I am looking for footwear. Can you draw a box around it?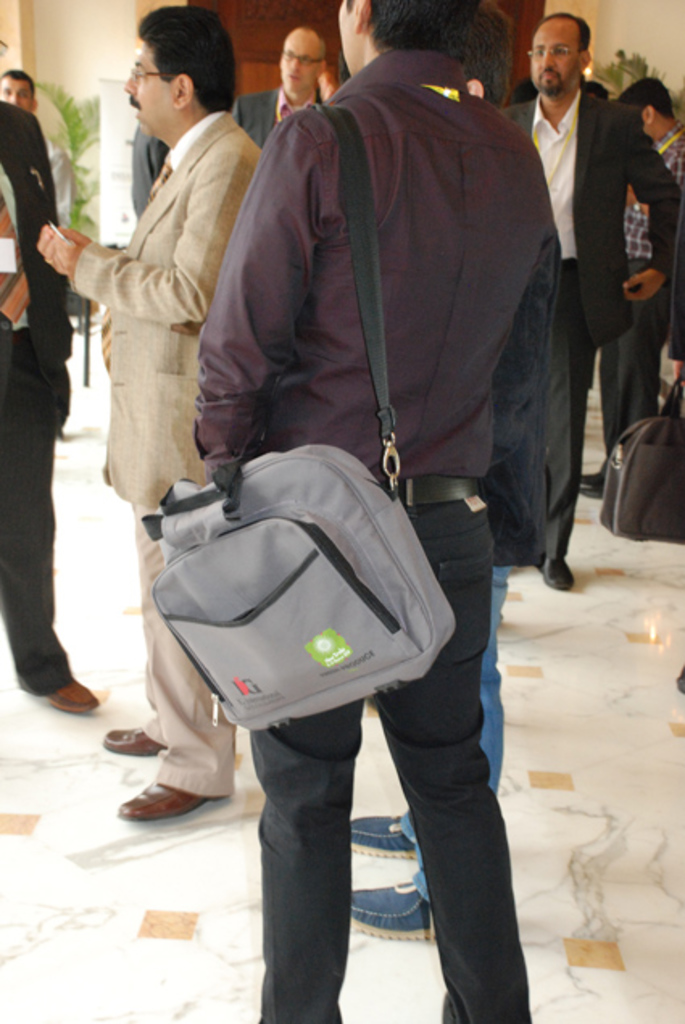
Sure, the bounding box is select_region(40, 681, 97, 713).
